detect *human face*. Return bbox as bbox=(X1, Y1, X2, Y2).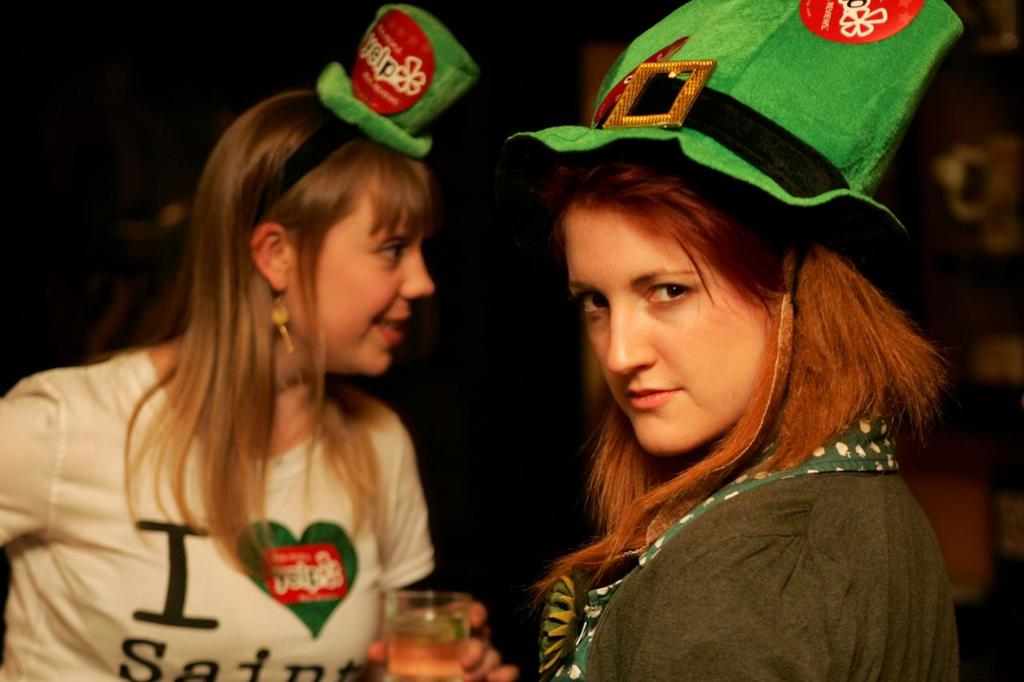
bbox=(556, 193, 767, 457).
